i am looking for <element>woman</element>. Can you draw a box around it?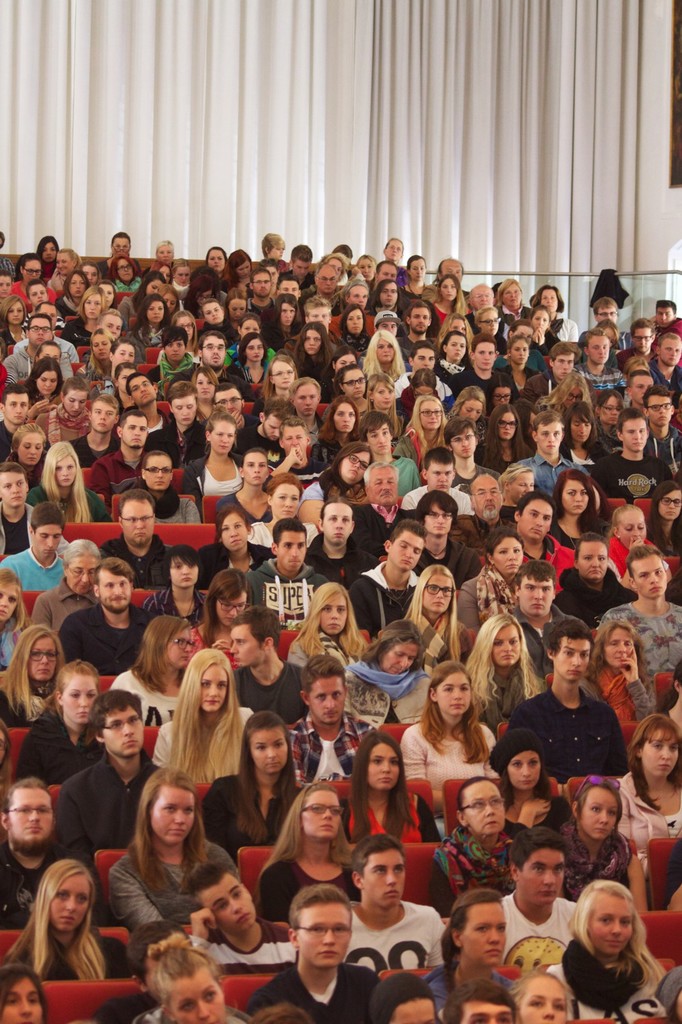
Sure, the bounding box is (left=134, top=451, right=208, bottom=526).
